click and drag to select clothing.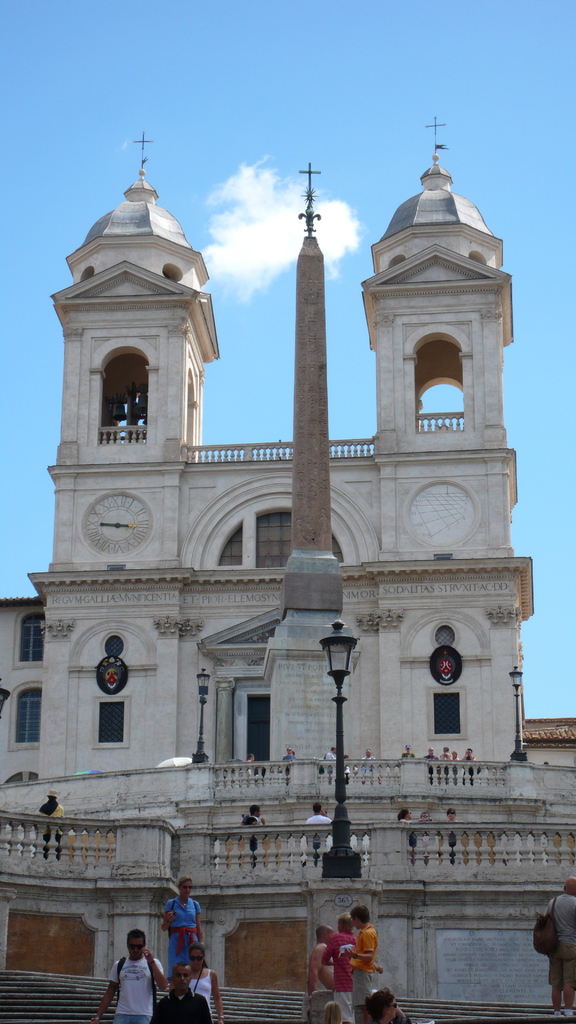
Selection: [326, 751, 335, 762].
